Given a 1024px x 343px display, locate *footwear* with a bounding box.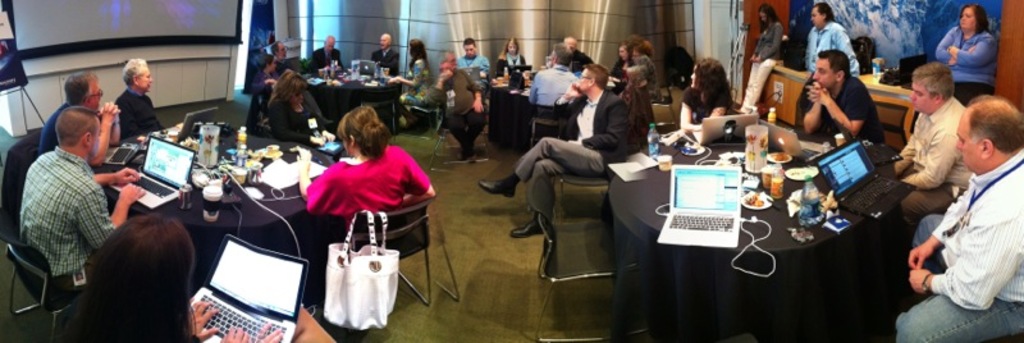
Located: BBox(479, 173, 521, 201).
